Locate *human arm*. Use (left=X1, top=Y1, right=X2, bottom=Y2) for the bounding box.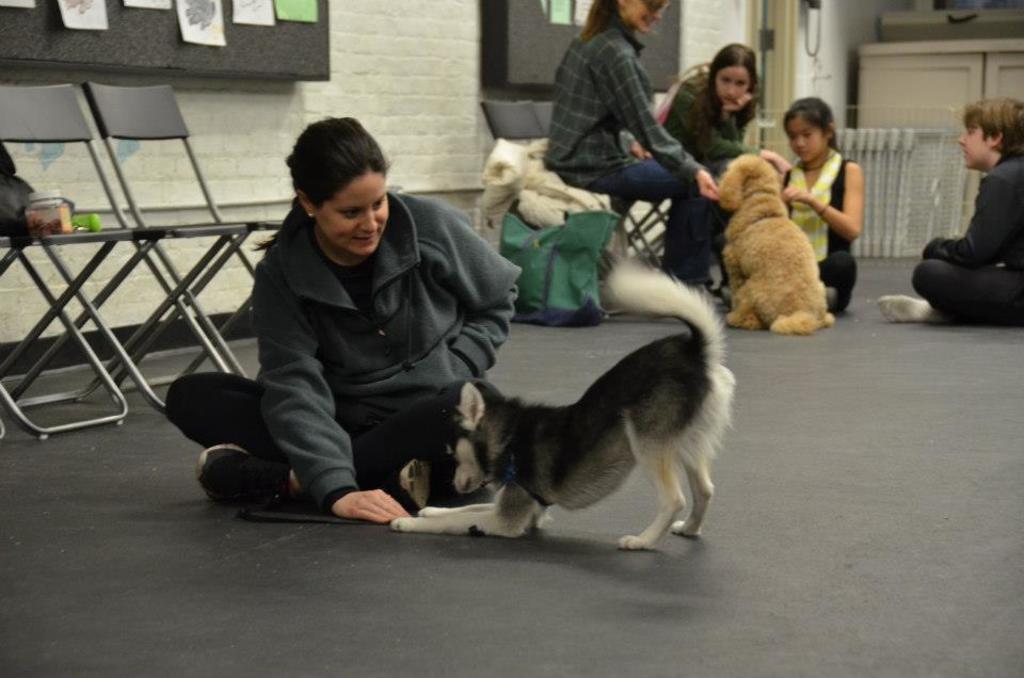
(left=256, top=270, right=413, bottom=526).
